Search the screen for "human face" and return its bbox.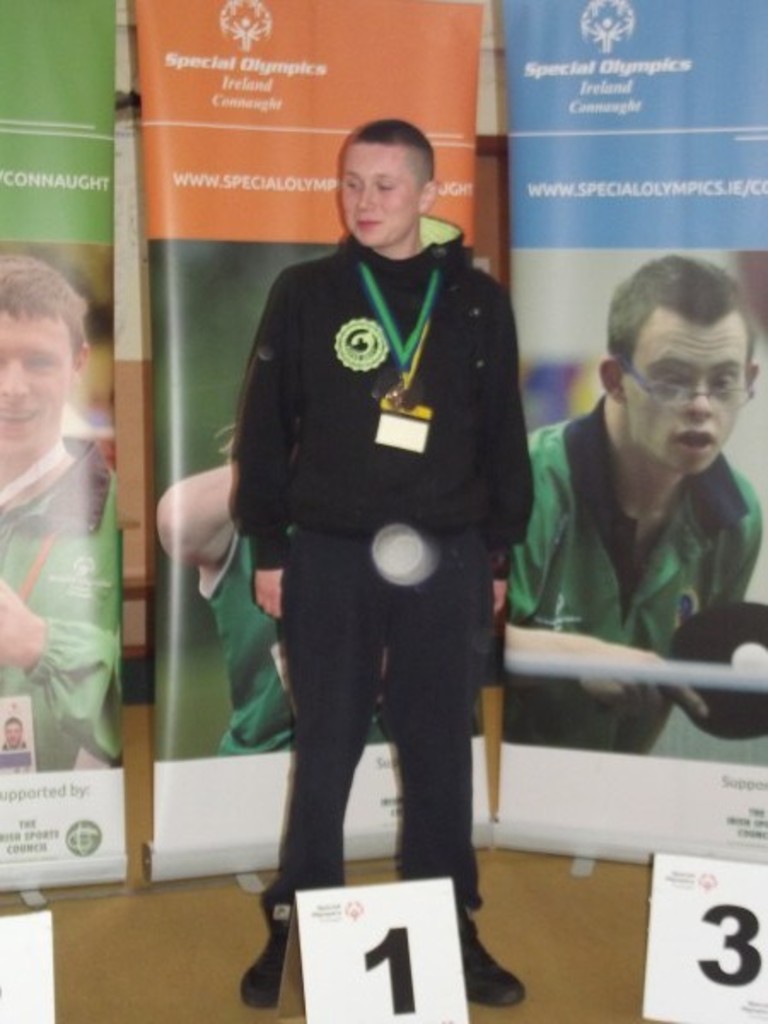
Found: 0 316 68 451.
